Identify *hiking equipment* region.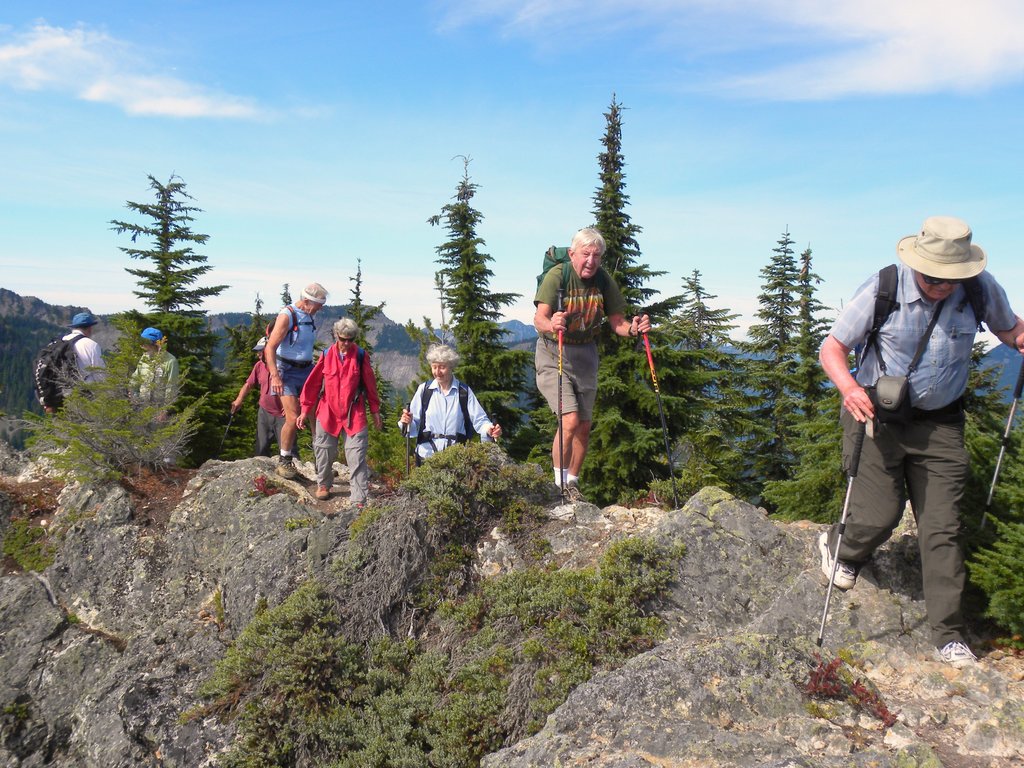
Region: <box>981,354,1023,529</box>.
